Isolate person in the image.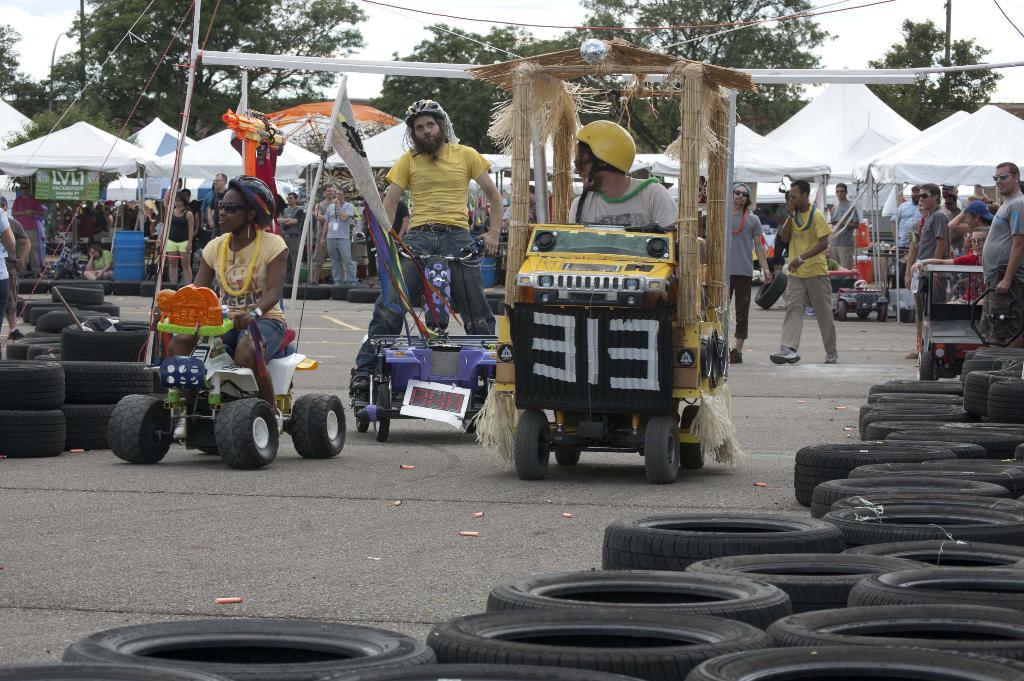
Isolated region: [350, 97, 509, 398].
